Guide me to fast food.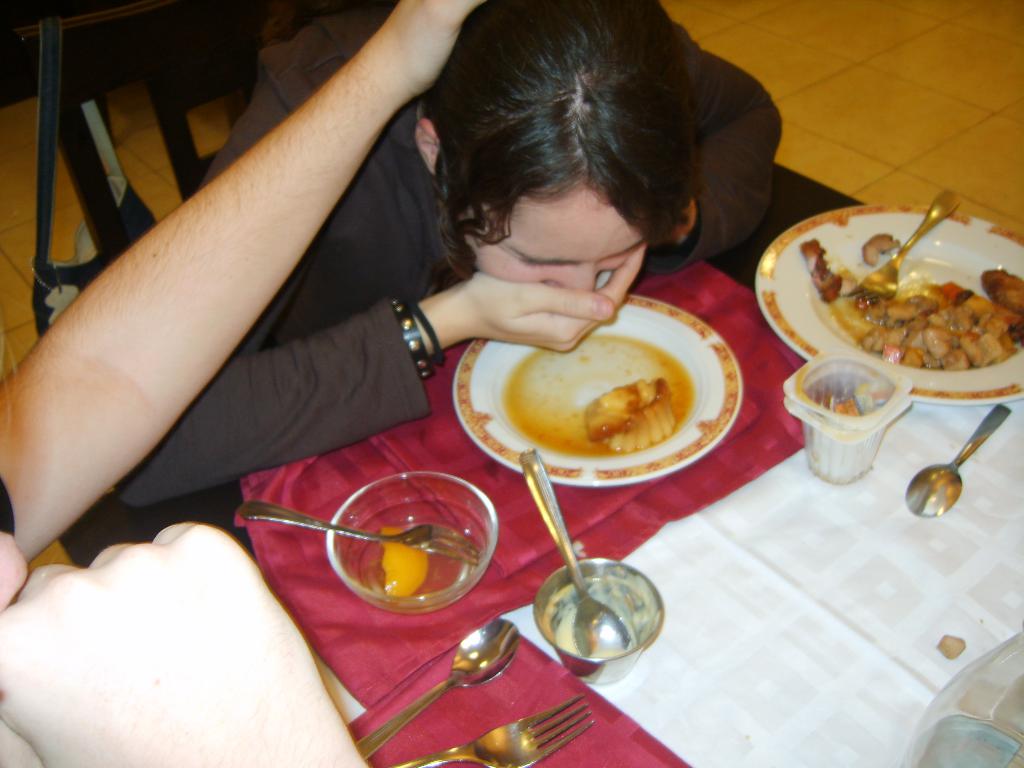
Guidance: l=584, t=378, r=686, b=454.
